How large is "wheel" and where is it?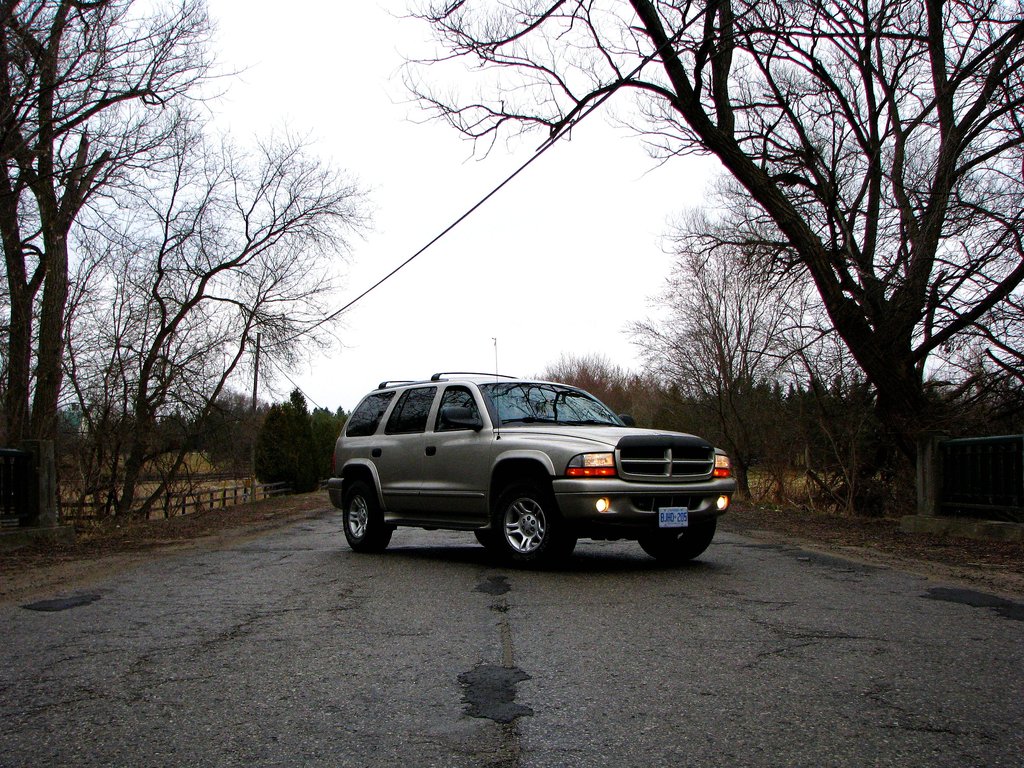
Bounding box: Rect(481, 490, 571, 568).
